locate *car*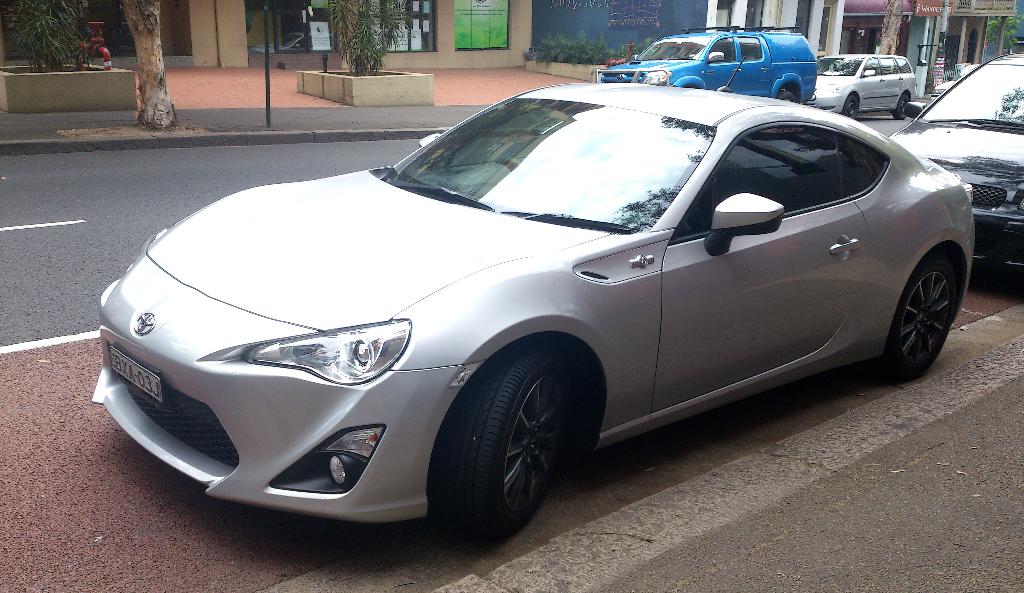
detection(596, 28, 817, 108)
